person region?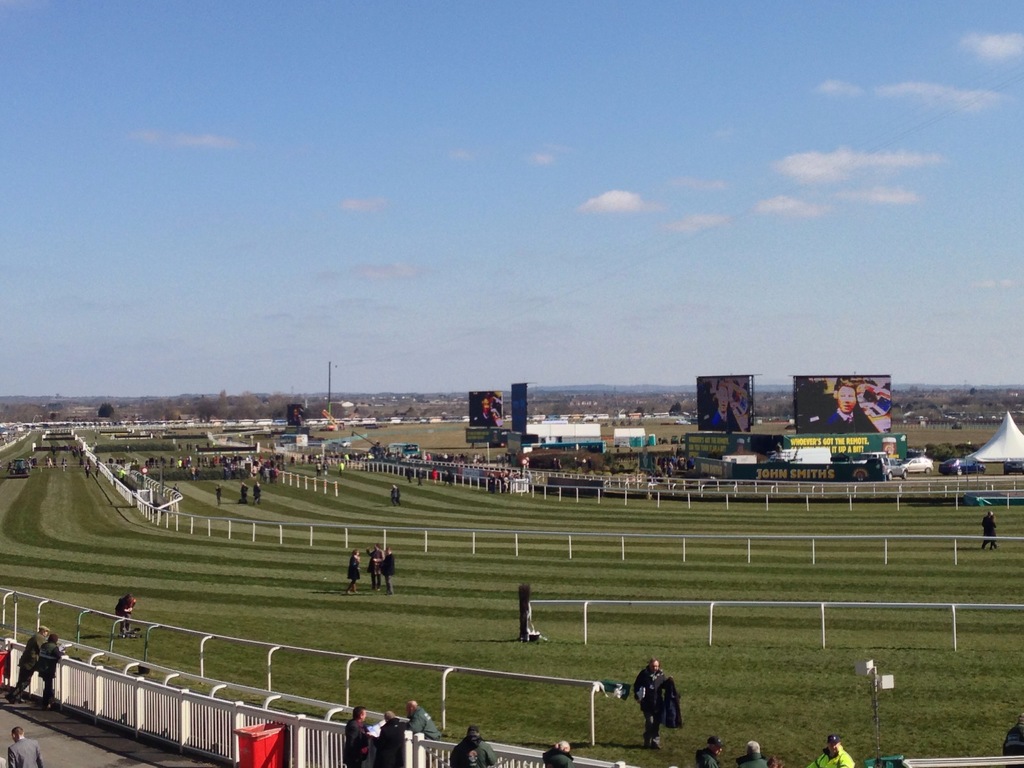
pyautogui.locateOnScreen(33, 636, 65, 712)
